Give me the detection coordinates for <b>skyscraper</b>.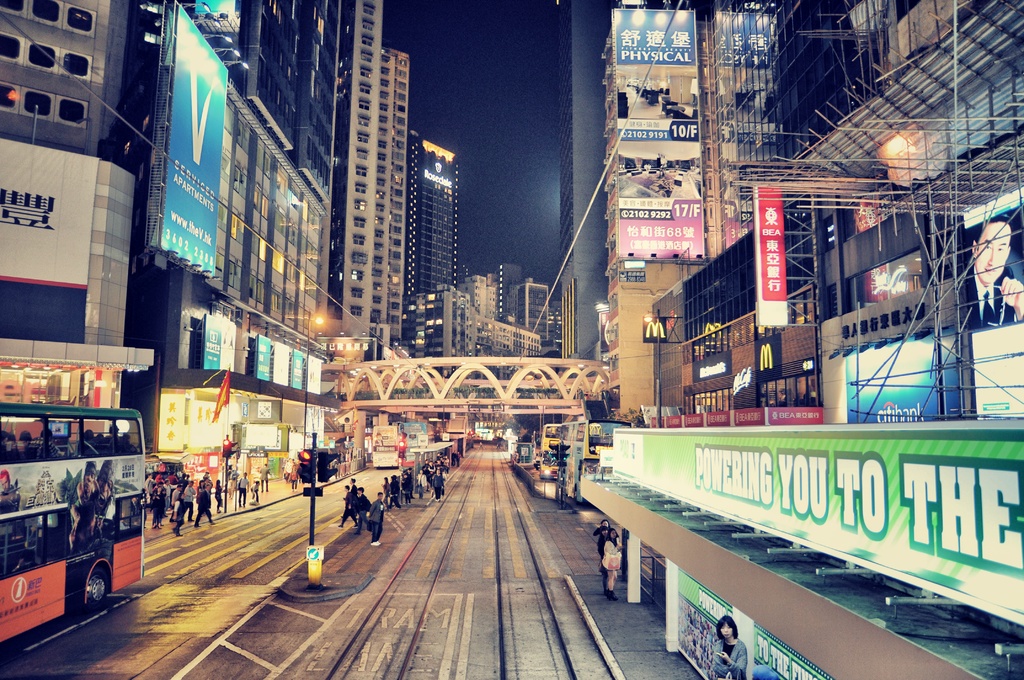
region(0, 0, 151, 435).
